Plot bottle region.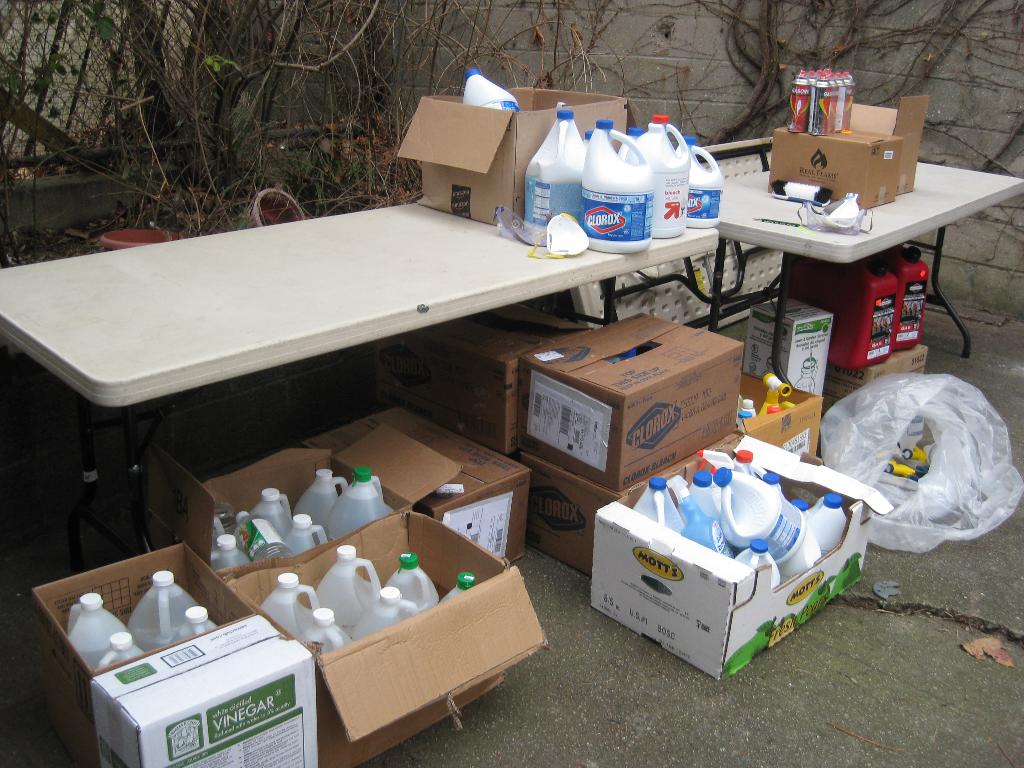
Plotted at select_region(524, 111, 586, 236).
